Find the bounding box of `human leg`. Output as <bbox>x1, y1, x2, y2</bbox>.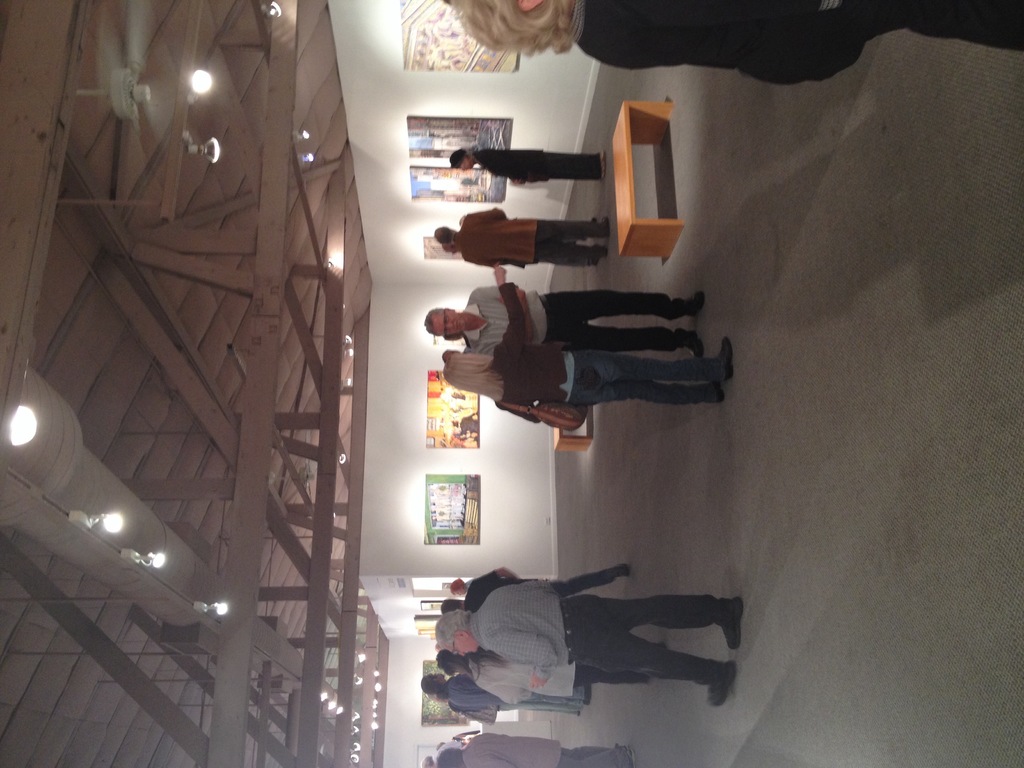
<bbox>561, 753, 634, 767</bbox>.
